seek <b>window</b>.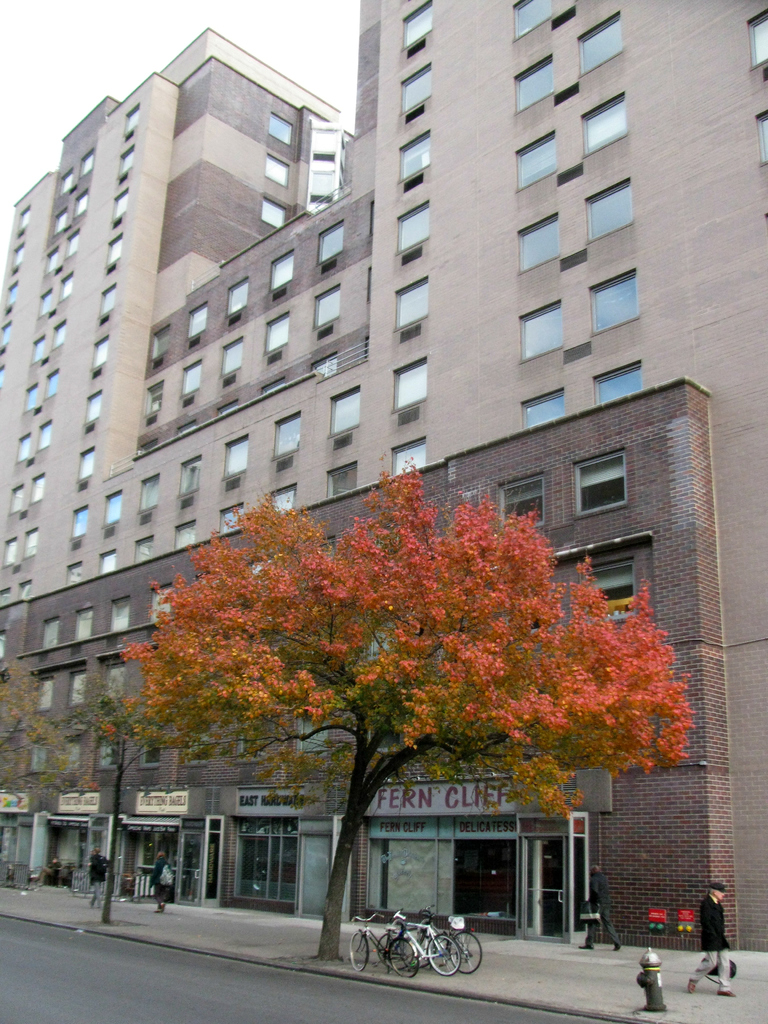
x1=258, y1=199, x2=284, y2=230.
